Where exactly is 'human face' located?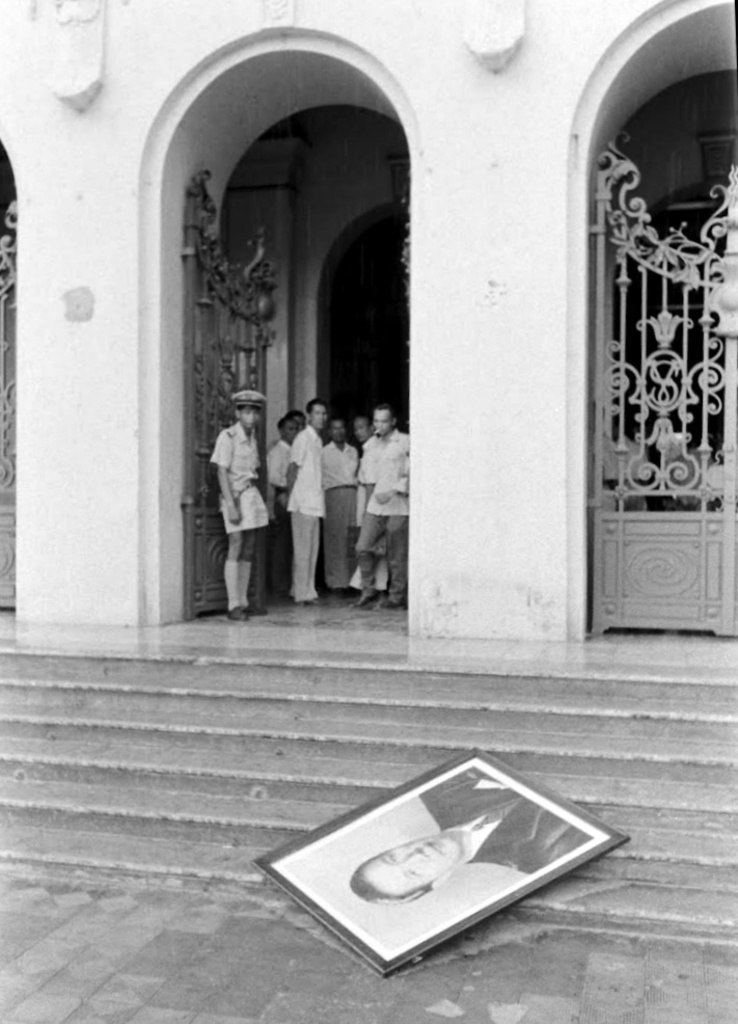
Its bounding box is x1=241, y1=405, x2=265, y2=433.
